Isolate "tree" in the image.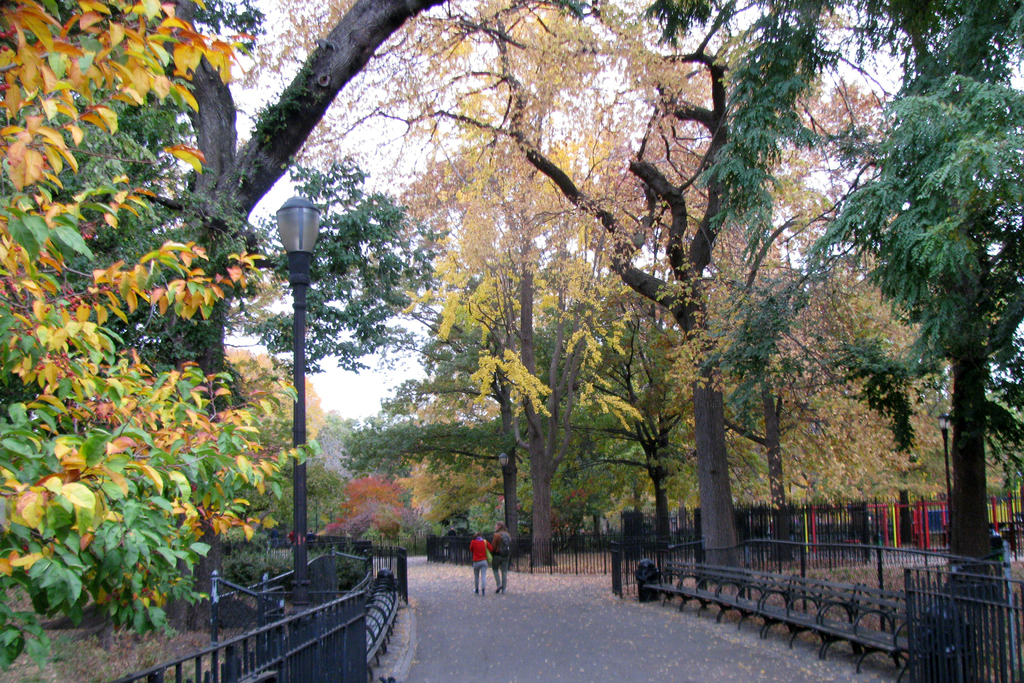
Isolated region: region(374, 129, 630, 576).
